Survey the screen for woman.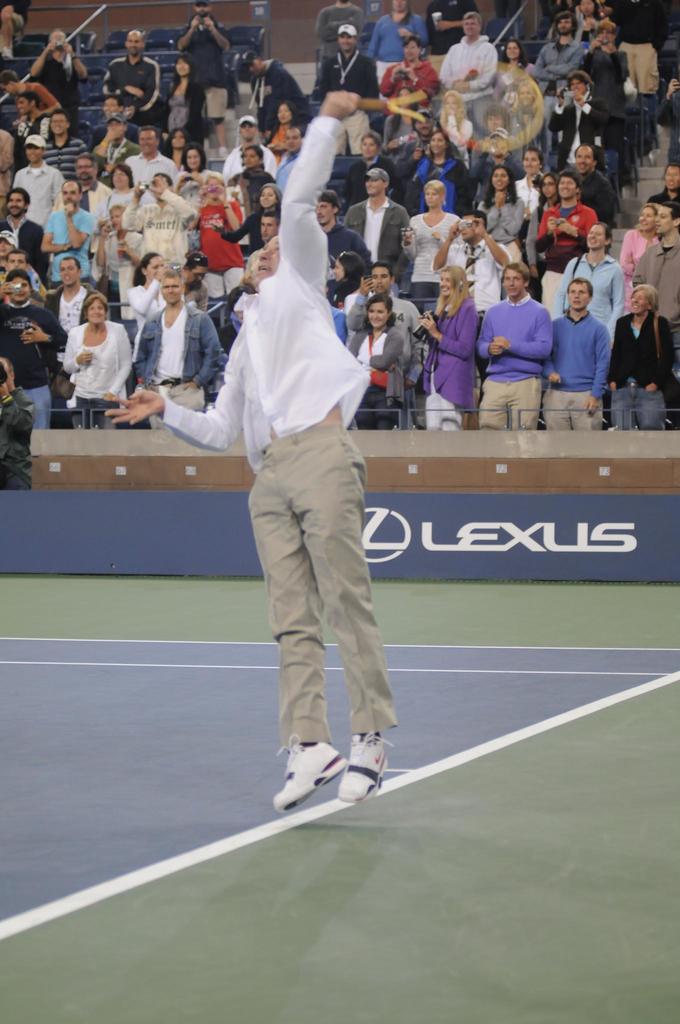
Survey found: l=323, t=249, r=364, b=308.
